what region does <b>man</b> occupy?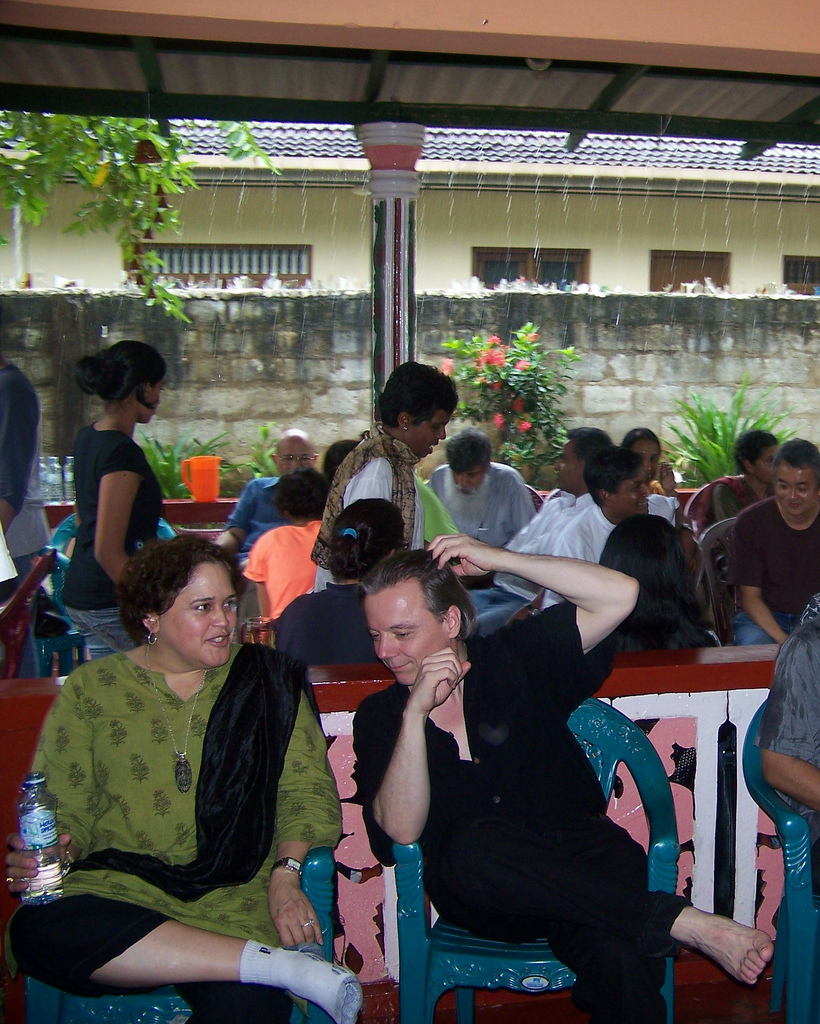
[345,526,779,1023].
